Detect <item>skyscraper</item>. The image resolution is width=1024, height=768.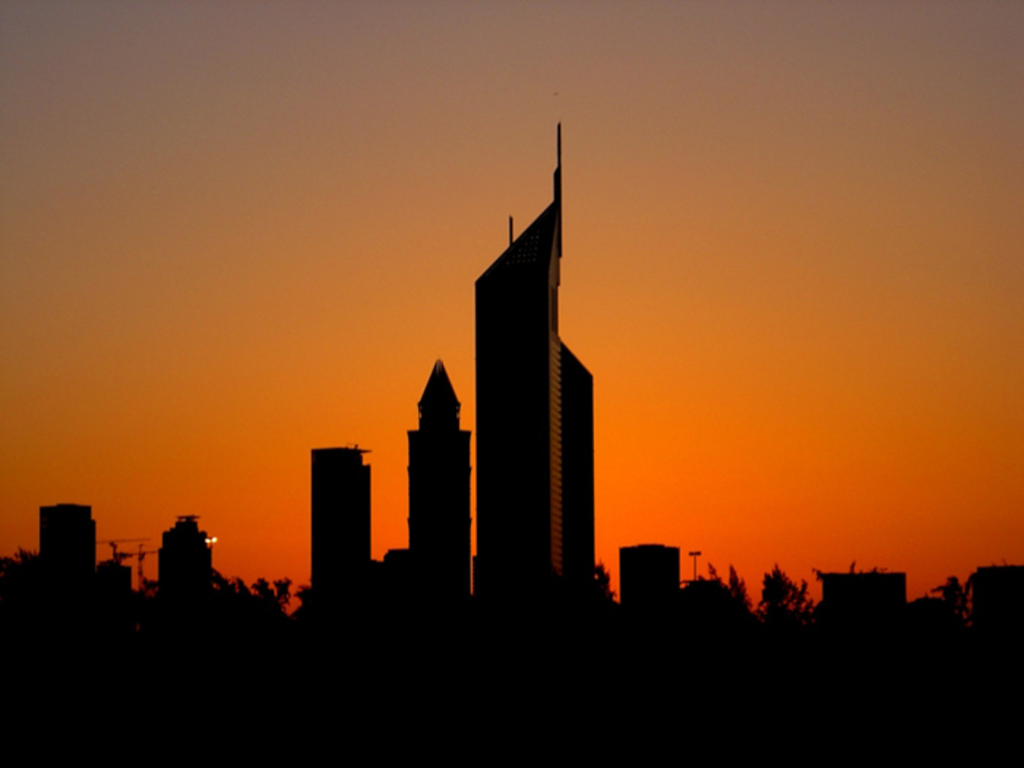
152,515,205,600.
